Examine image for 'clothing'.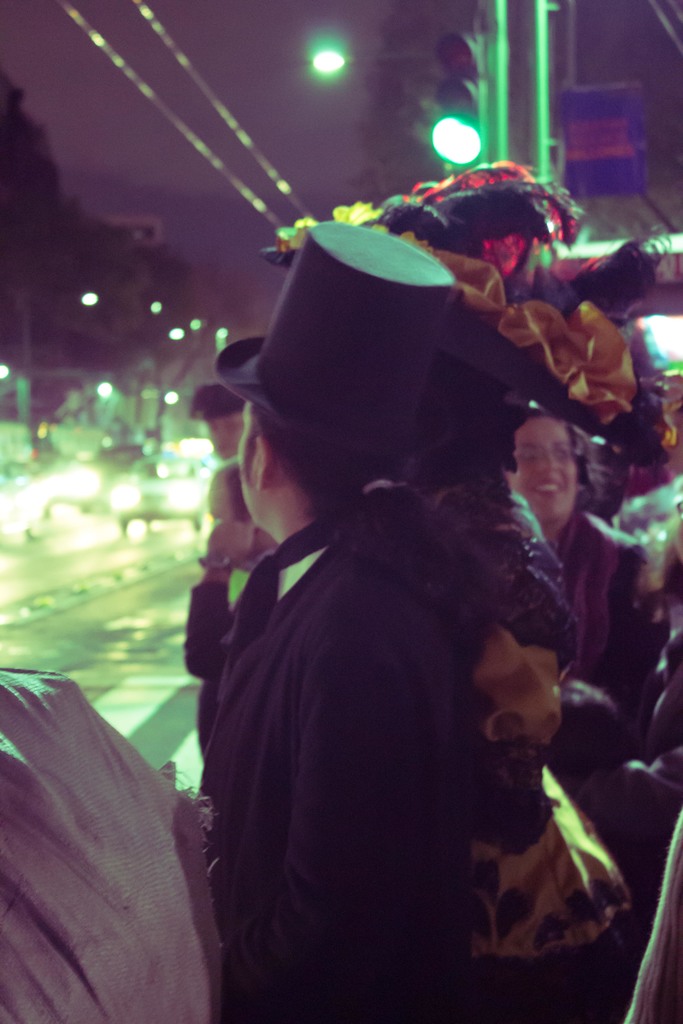
Examination result: rect(141, 523, 468, 1023).
